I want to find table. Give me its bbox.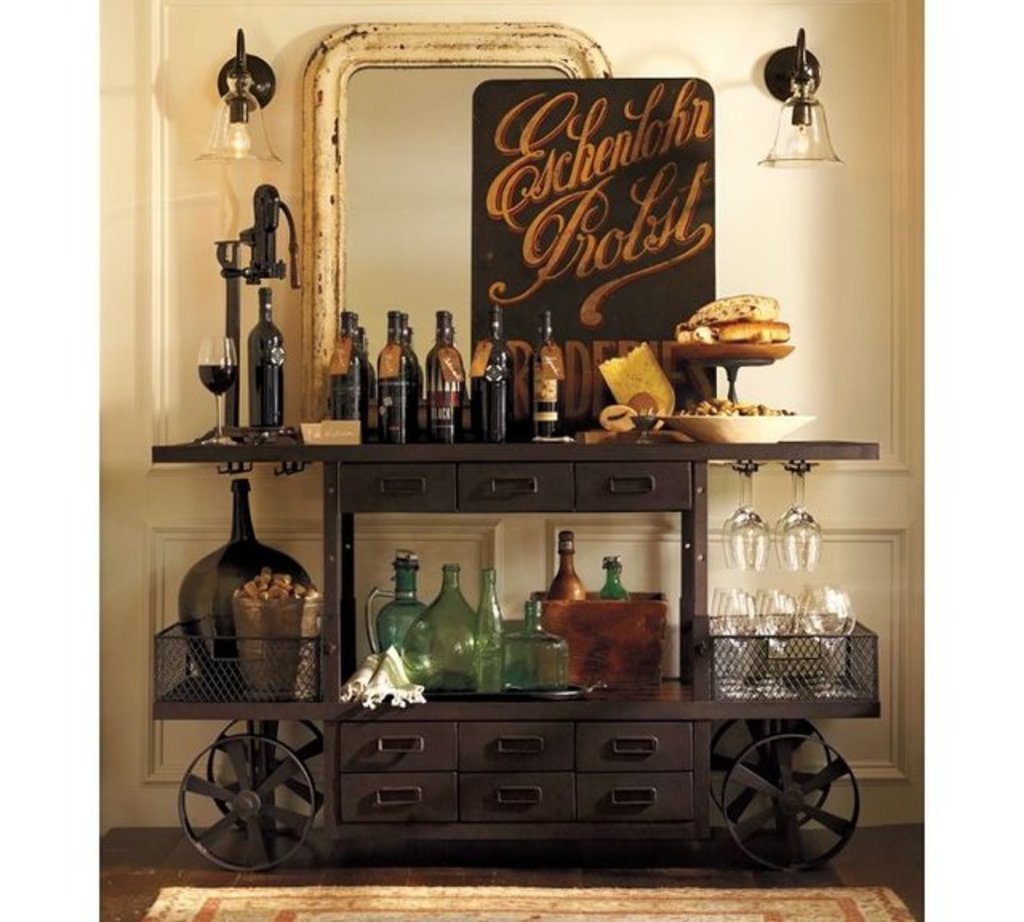
<bbox>149, 387, 888, 871</bbox>.
